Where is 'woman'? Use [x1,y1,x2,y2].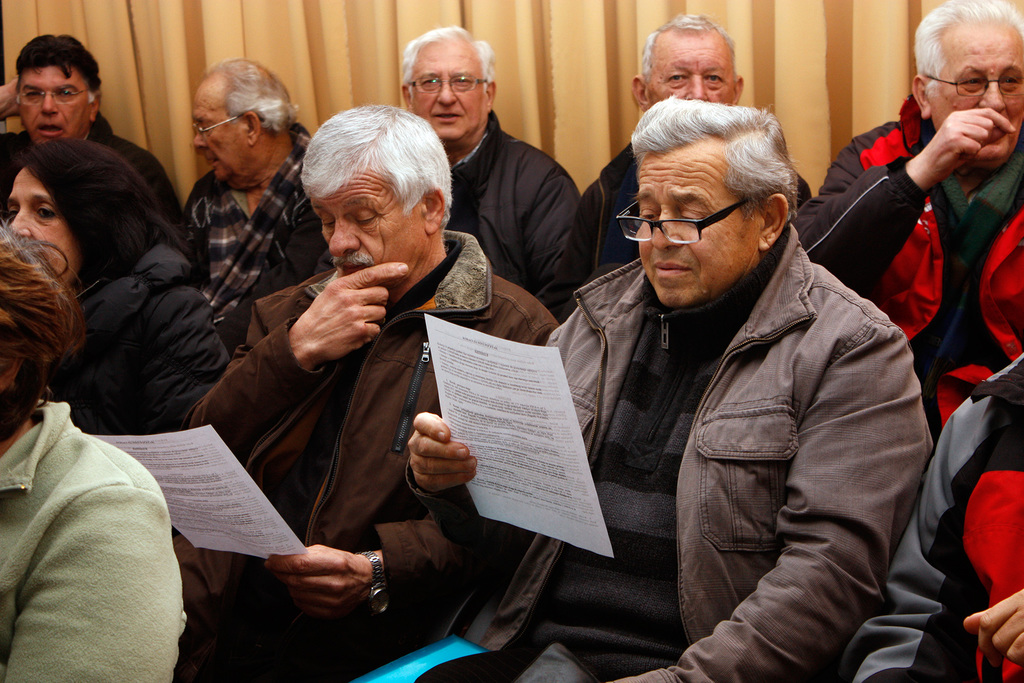
[0,220,194,682].
